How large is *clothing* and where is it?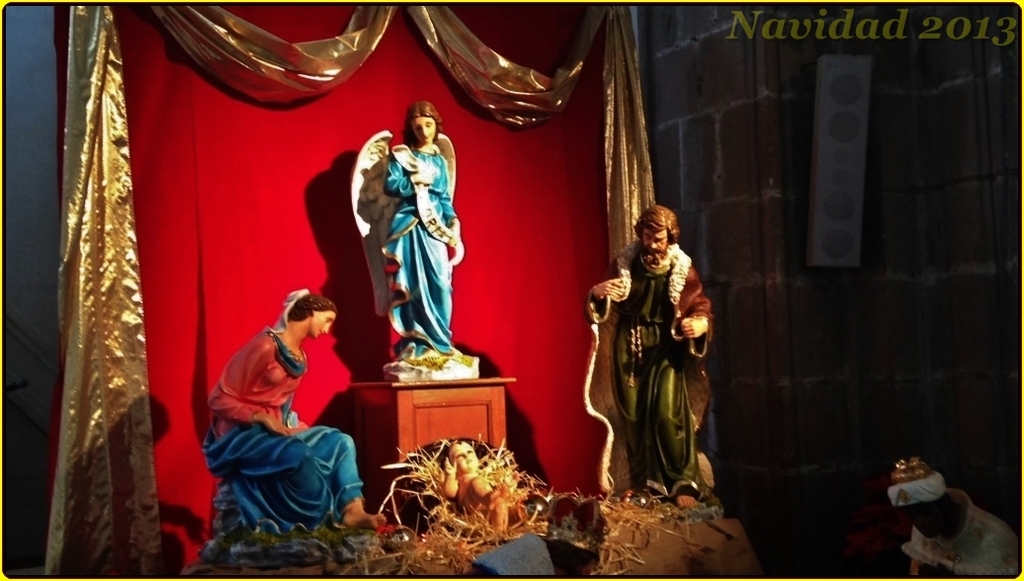
Bounding box: box=[582, 240, 710, 503].
